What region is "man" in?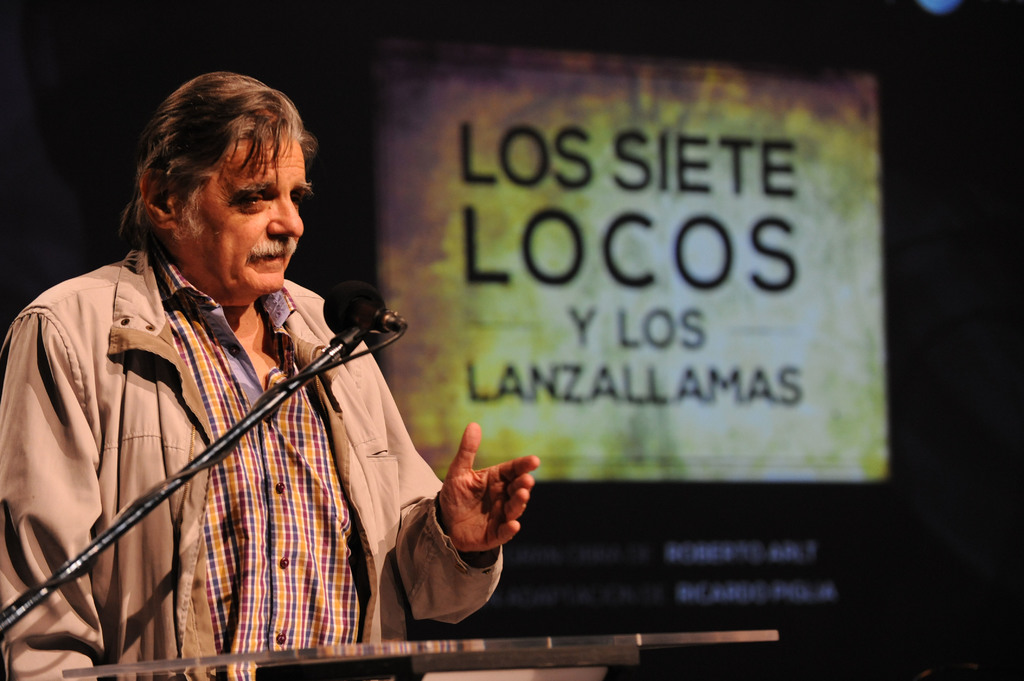
(x1=38, y1=96, x2=481, y2=671).
